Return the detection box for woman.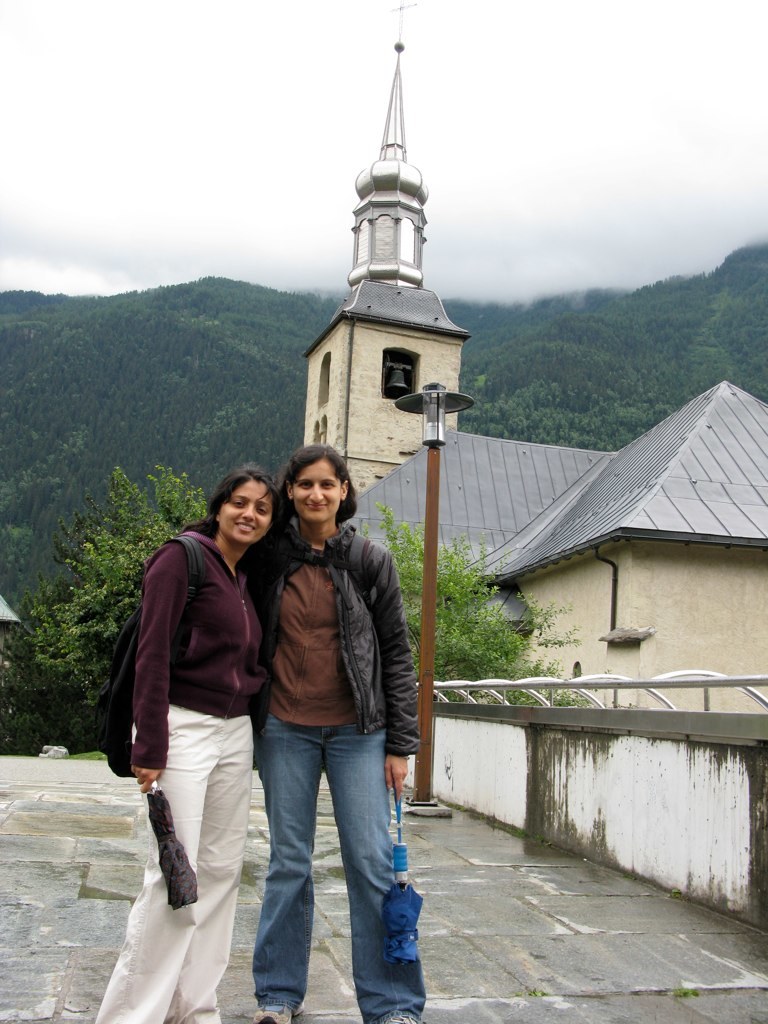
<box>212,423,431,1016</box>.
